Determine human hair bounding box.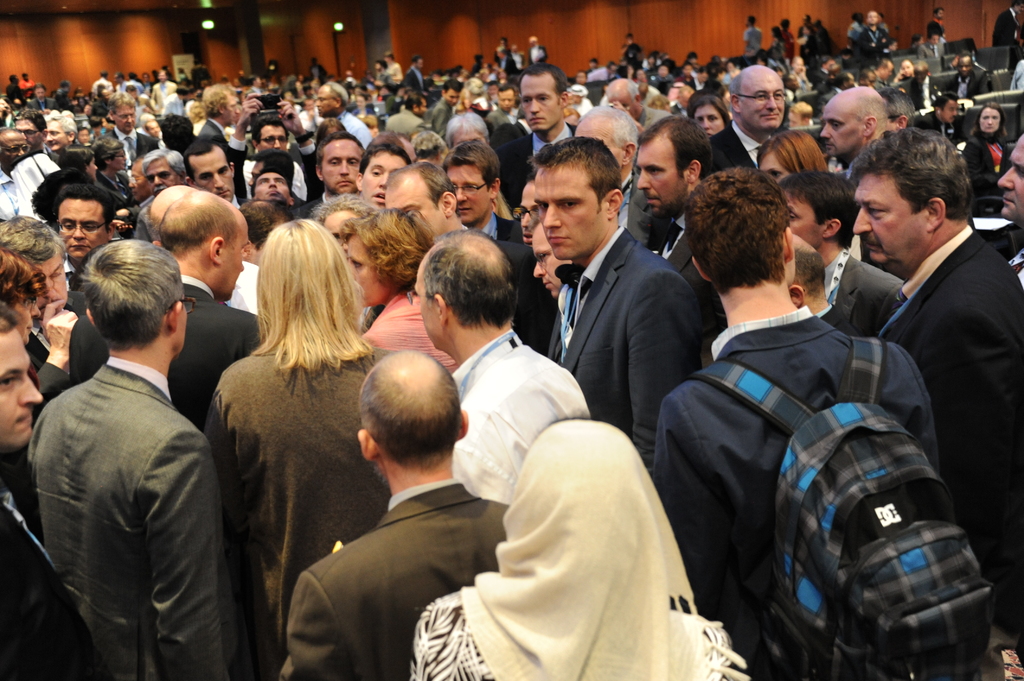
Determined: bbox=[755, 126, 830, 173].
